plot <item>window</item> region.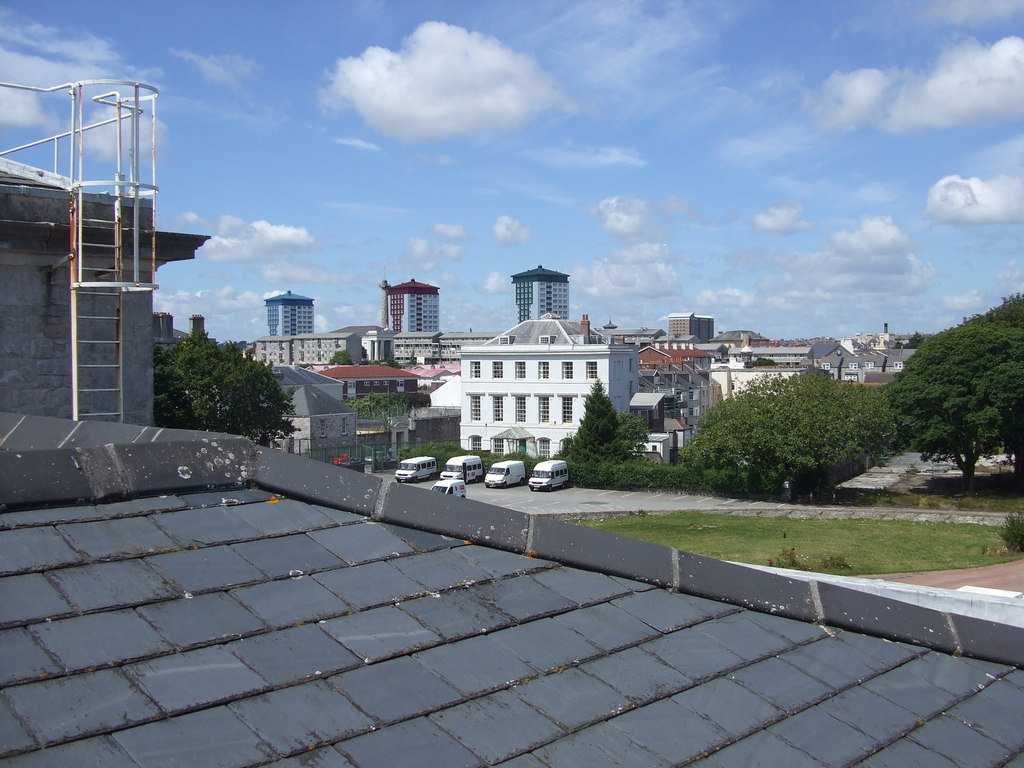
Plotted at bbox=(488, 394, 506, 426).
